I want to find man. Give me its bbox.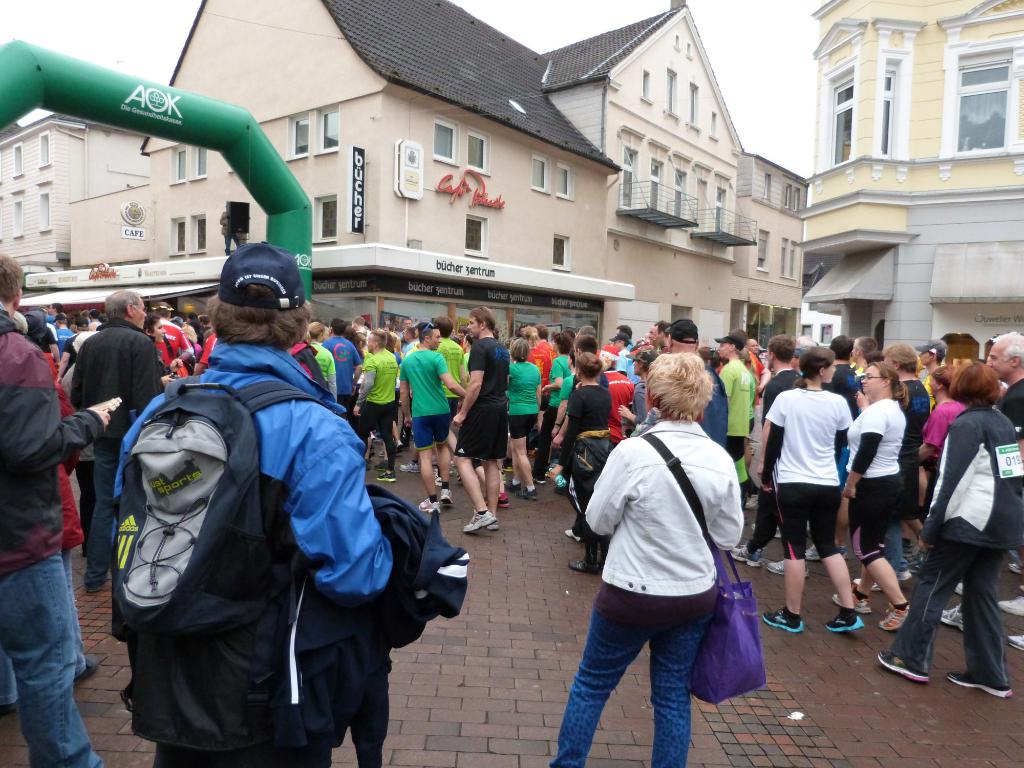
bbox(46, 302, 63, 324).
